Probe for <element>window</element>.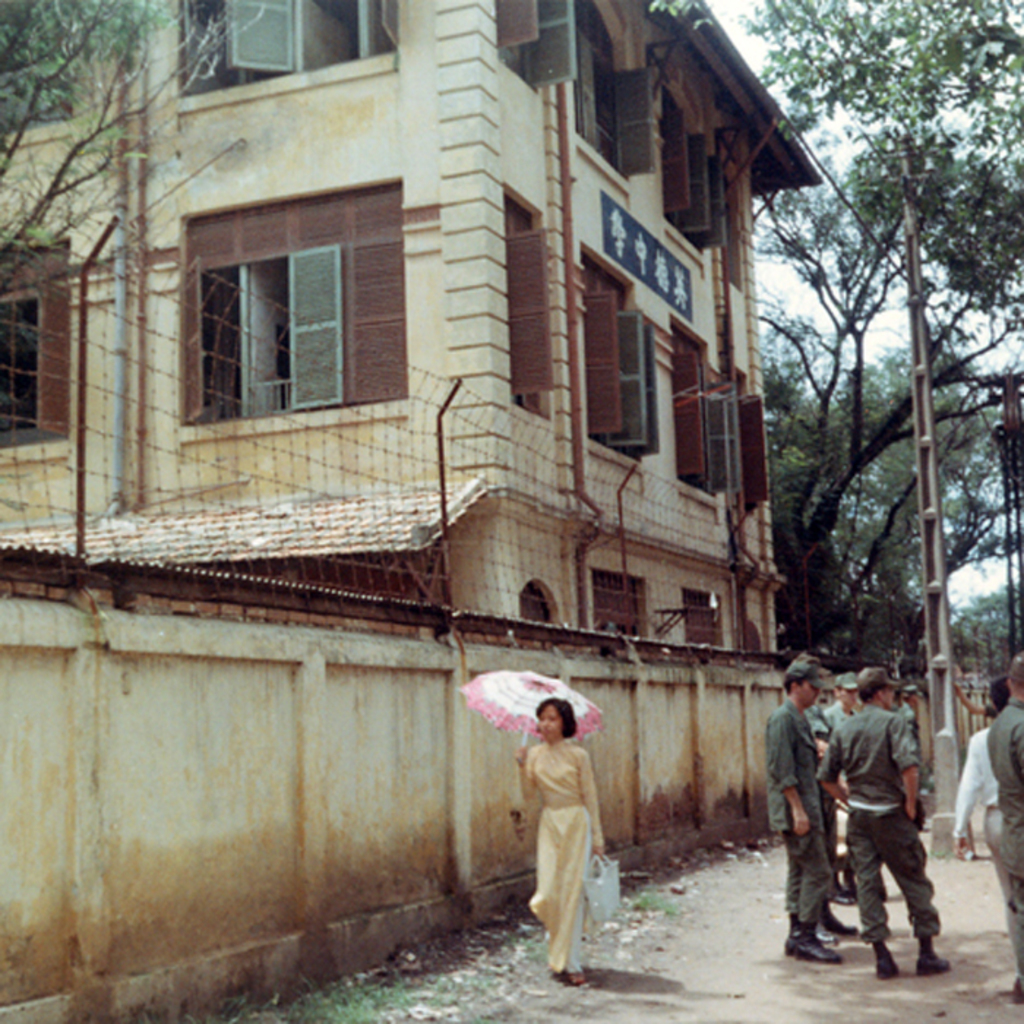
Probe result: (0, 236, 72, 467).
